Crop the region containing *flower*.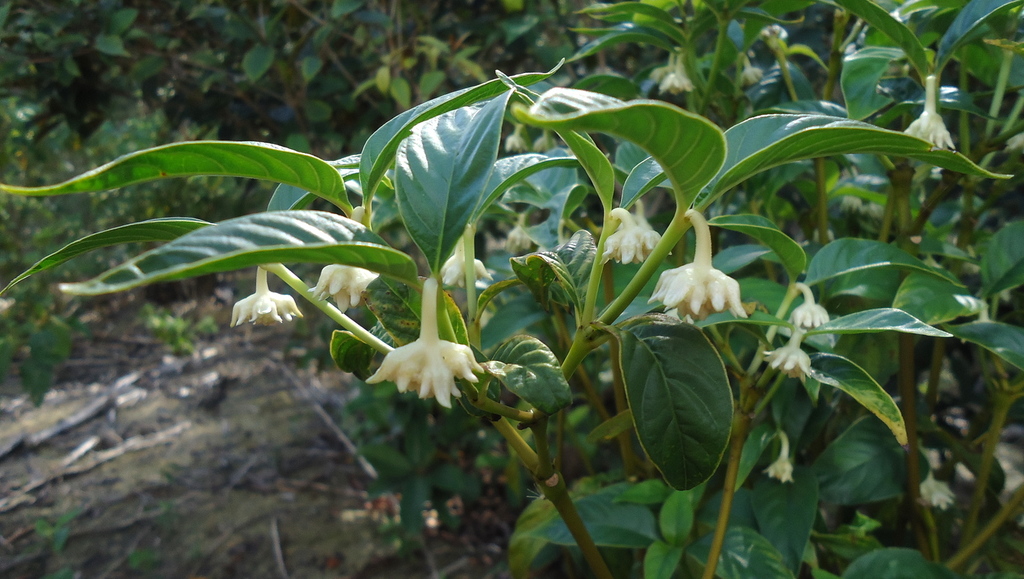
Crop region: 444, 247, 489, 285.
